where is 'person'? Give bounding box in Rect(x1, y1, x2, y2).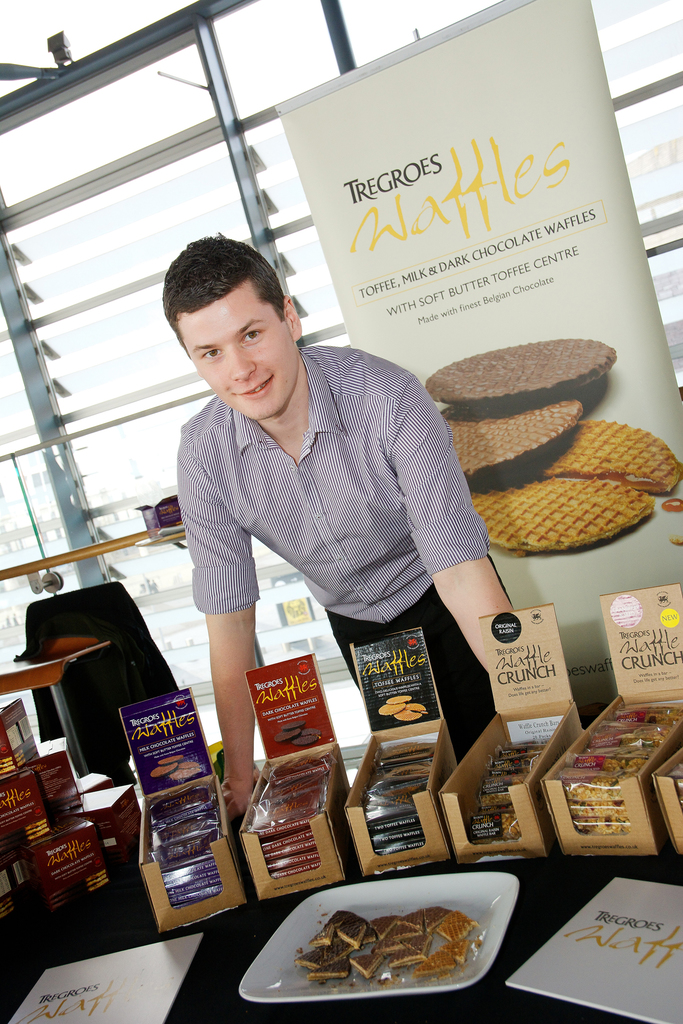
Rect(160, 237, 519, 819).
